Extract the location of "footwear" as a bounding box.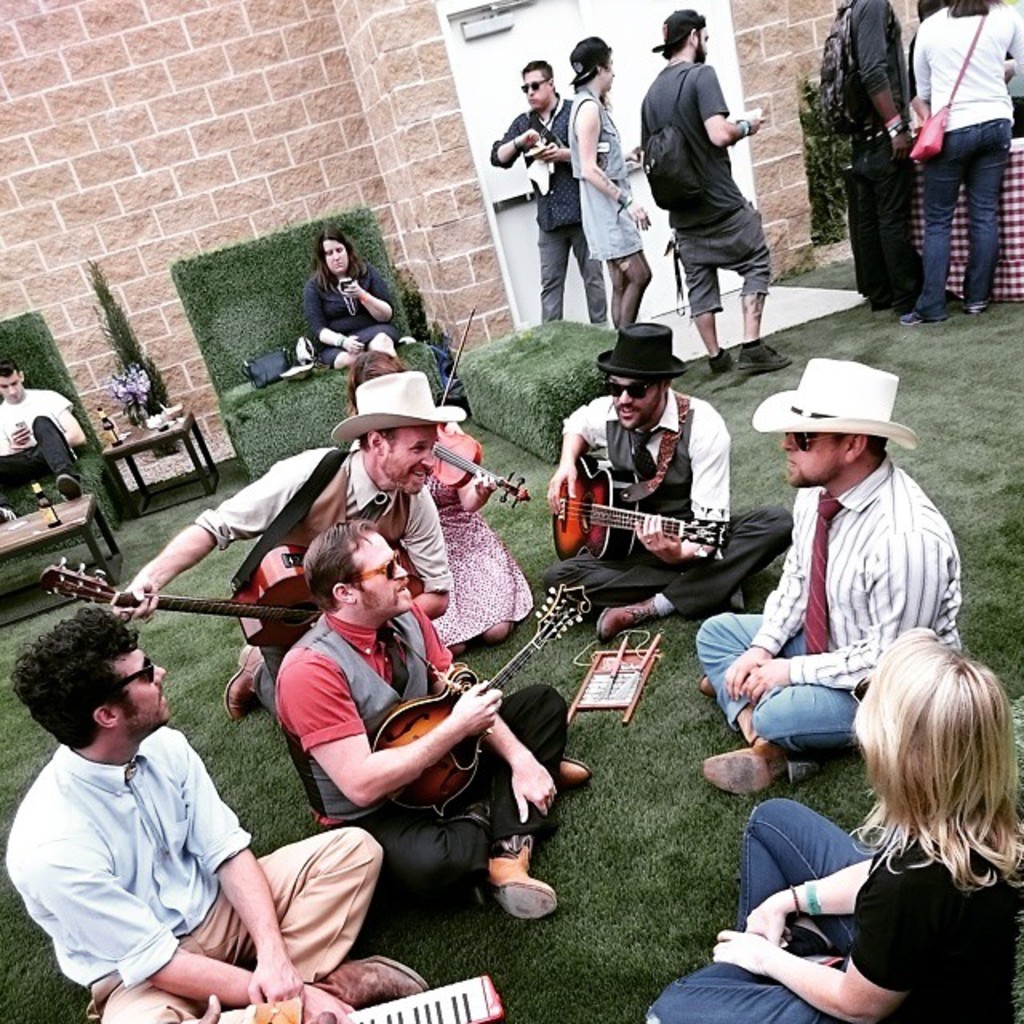
701:734:822:797.
